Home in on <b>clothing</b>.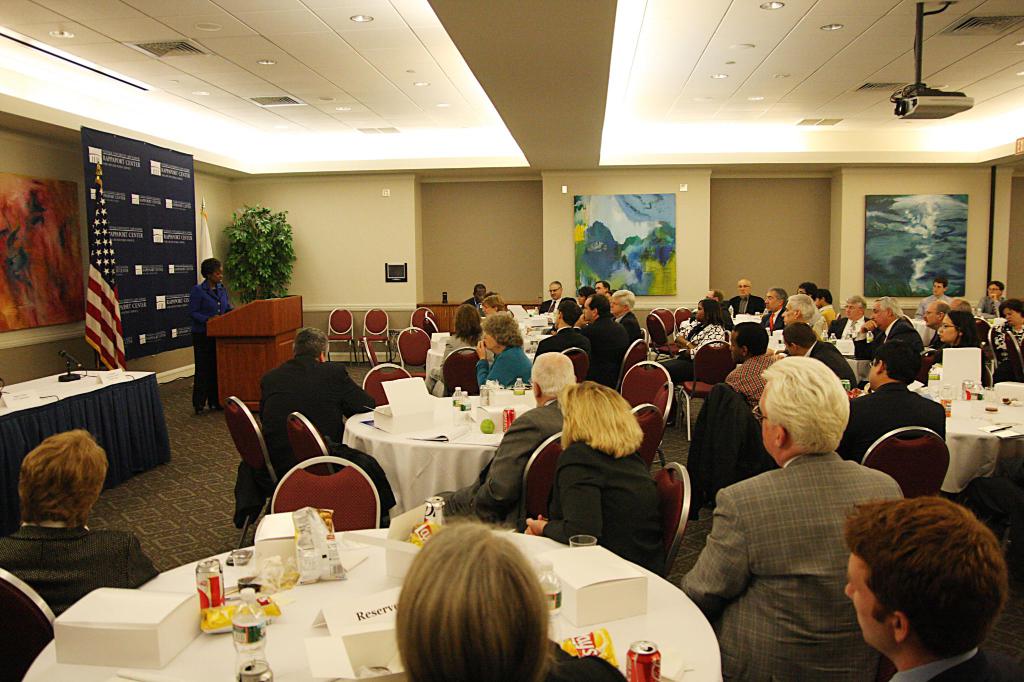
Homed in at (526, 326, 588, 358).
